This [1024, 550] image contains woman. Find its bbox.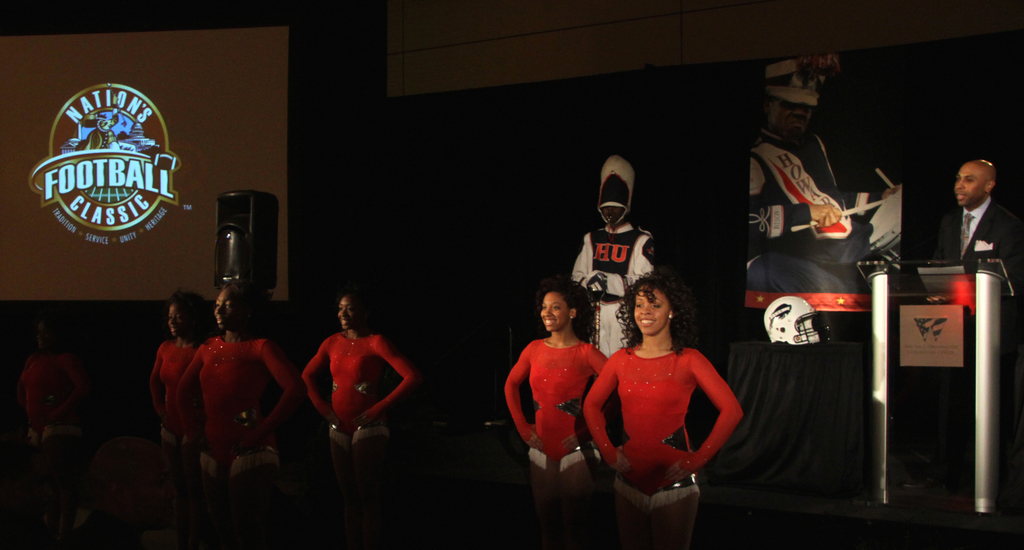
box(590, 270, 744, 534).
